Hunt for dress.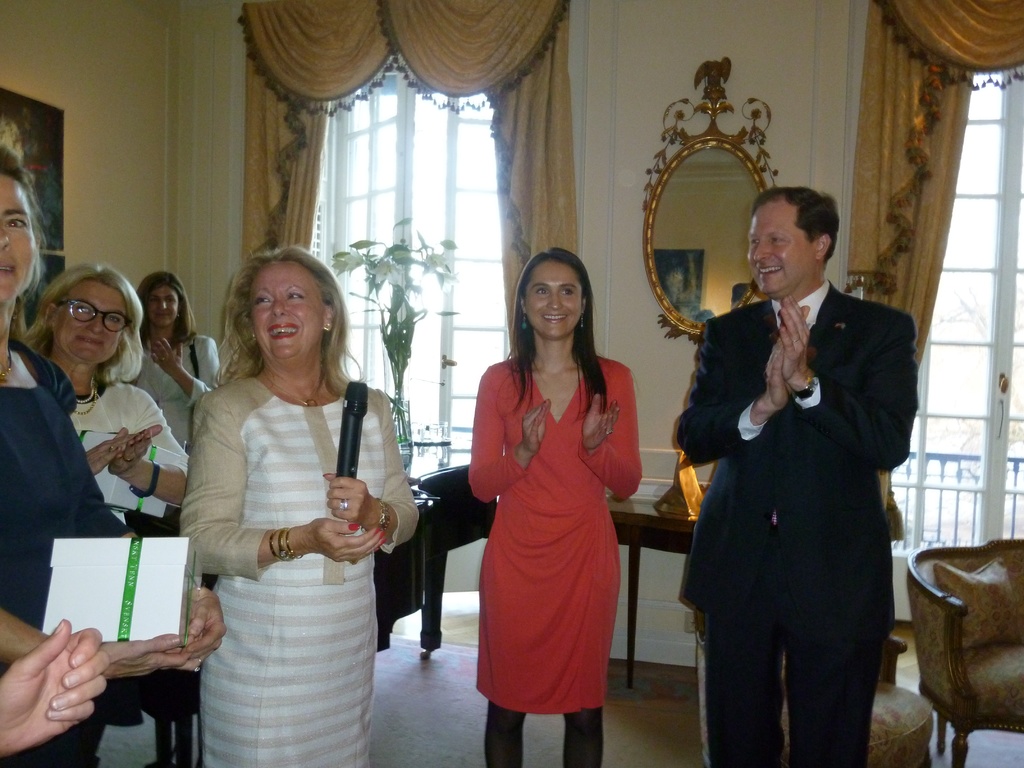
Hunted down at detection(177, 373, 420, 767).
